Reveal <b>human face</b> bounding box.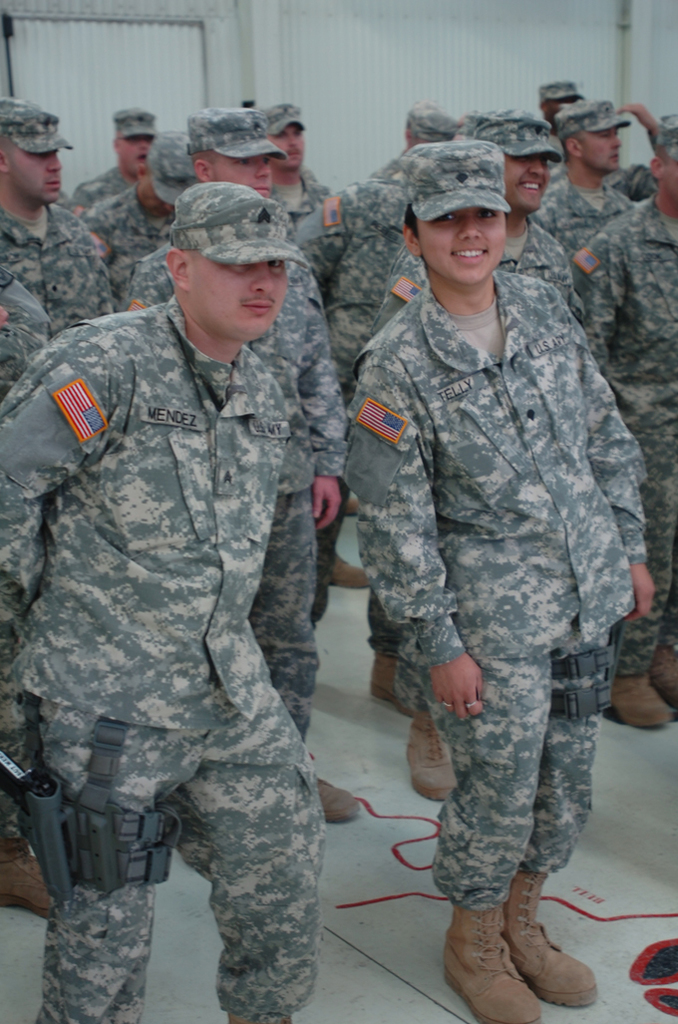
Revealed: 278 136 306 171.
